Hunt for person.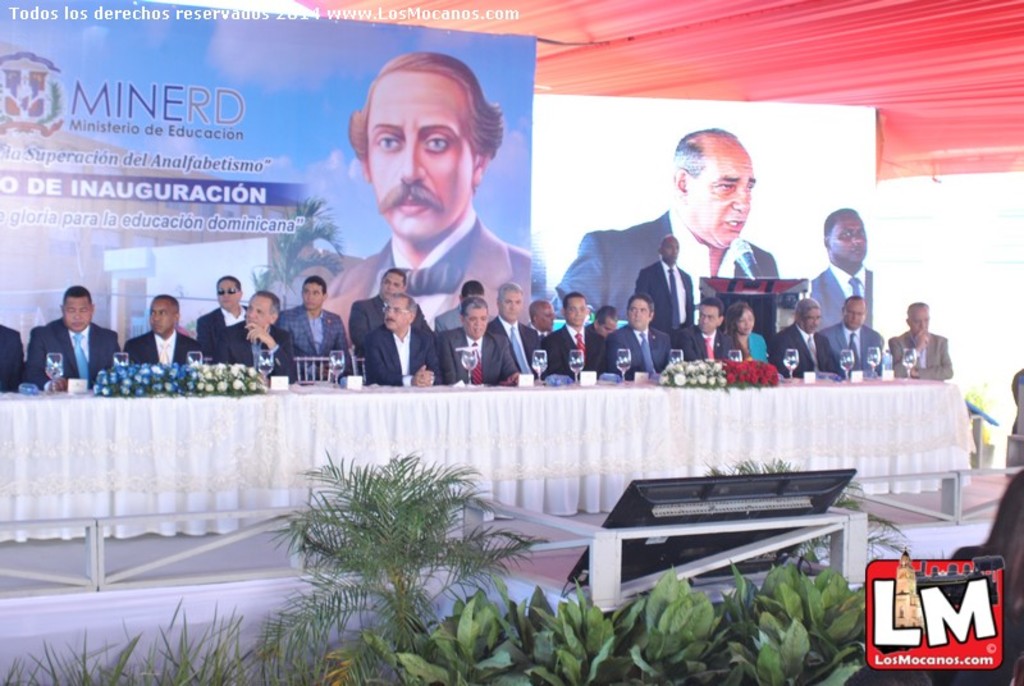
Hunted down at bbox=(796, 205, 874, 334).
